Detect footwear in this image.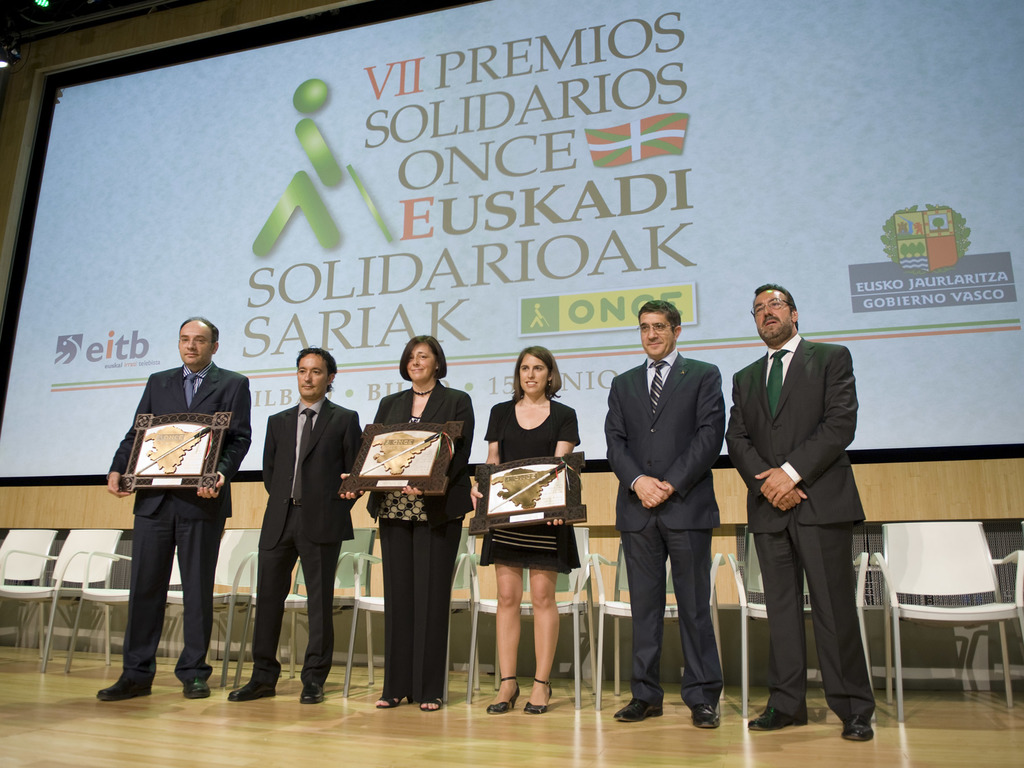
Detection: bbox=(228, 683, 274, 704).
